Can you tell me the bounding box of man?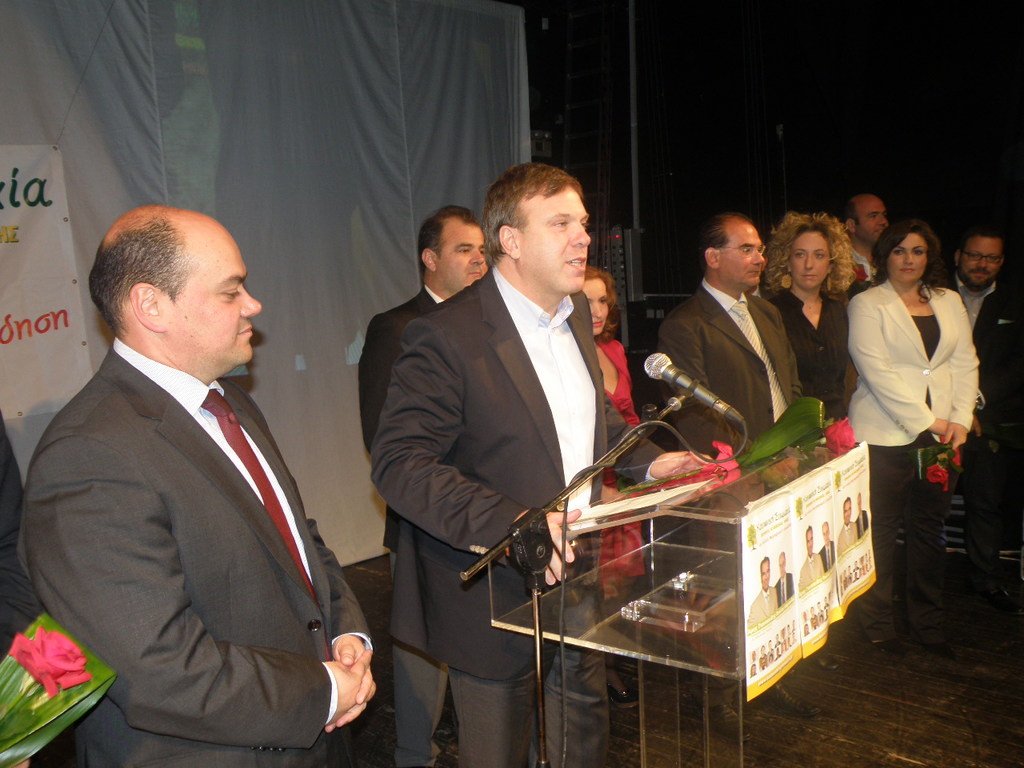
bbox(25, 188, 370, 749).
